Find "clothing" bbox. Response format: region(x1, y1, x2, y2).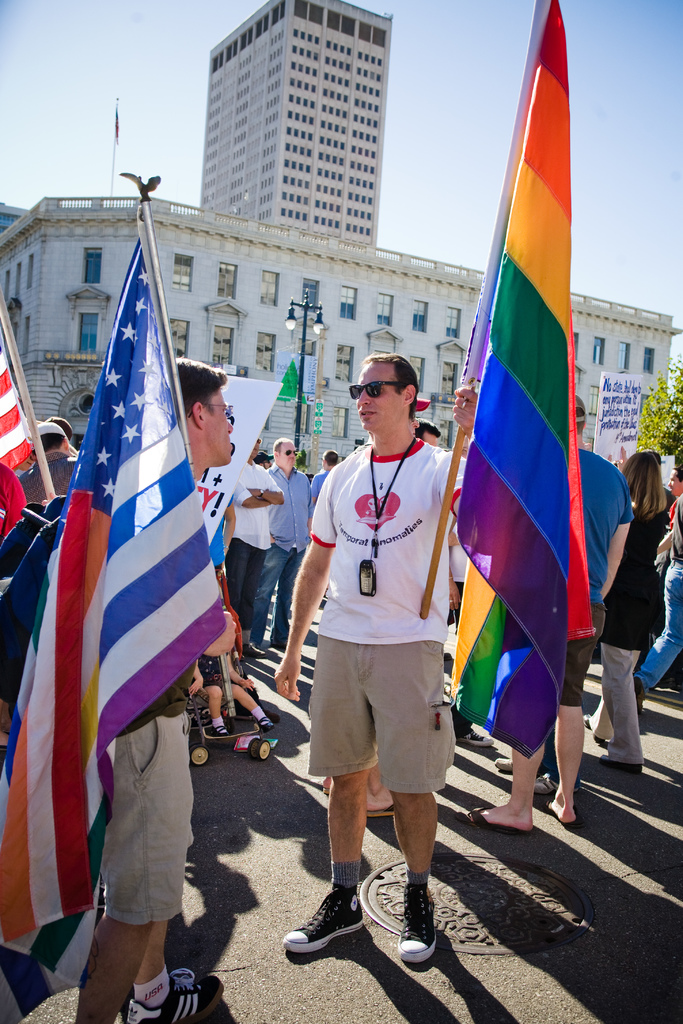
region(200, 495, 233, 575).
